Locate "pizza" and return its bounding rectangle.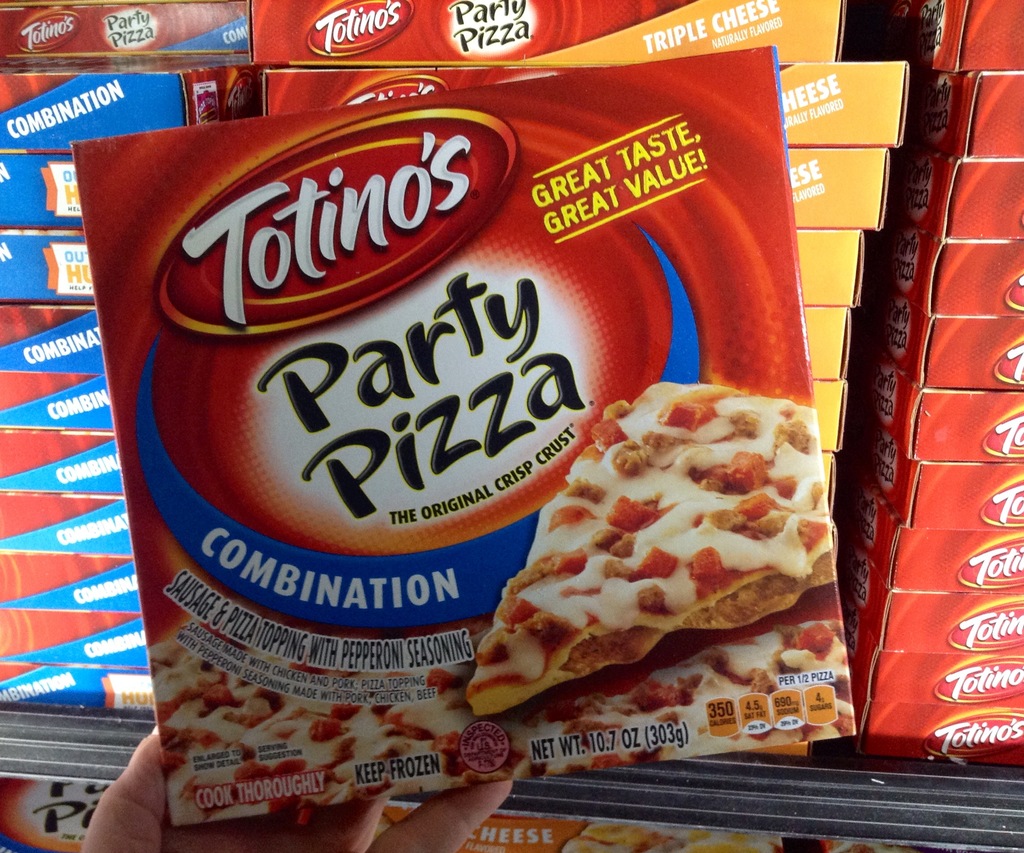
[460,371,846,717].
